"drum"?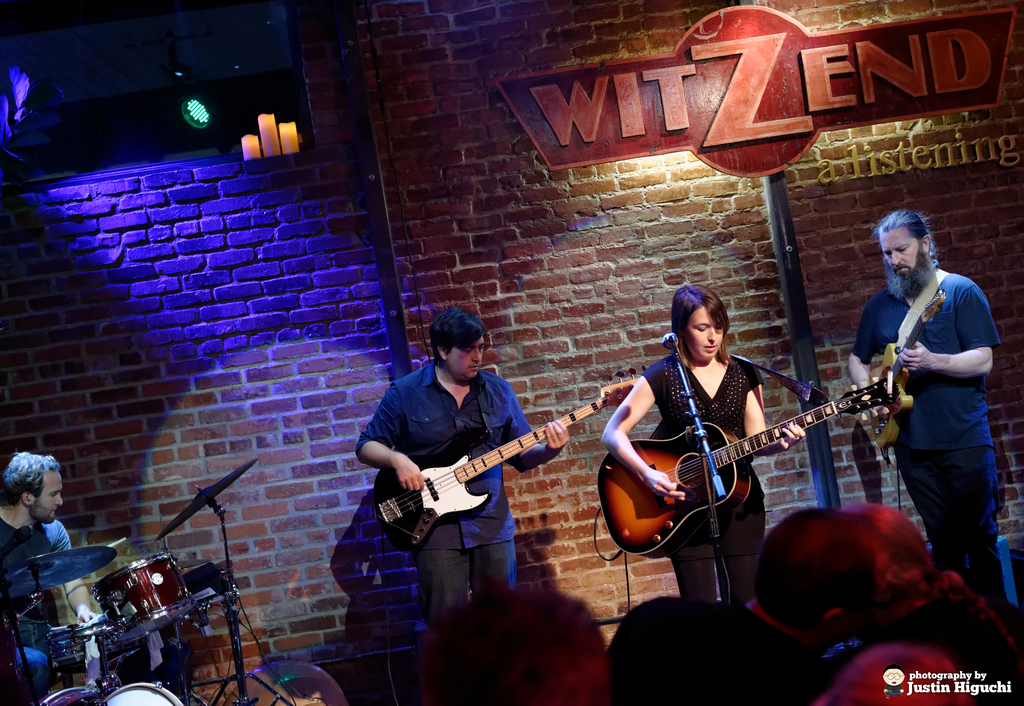
(88,554,197,634)
